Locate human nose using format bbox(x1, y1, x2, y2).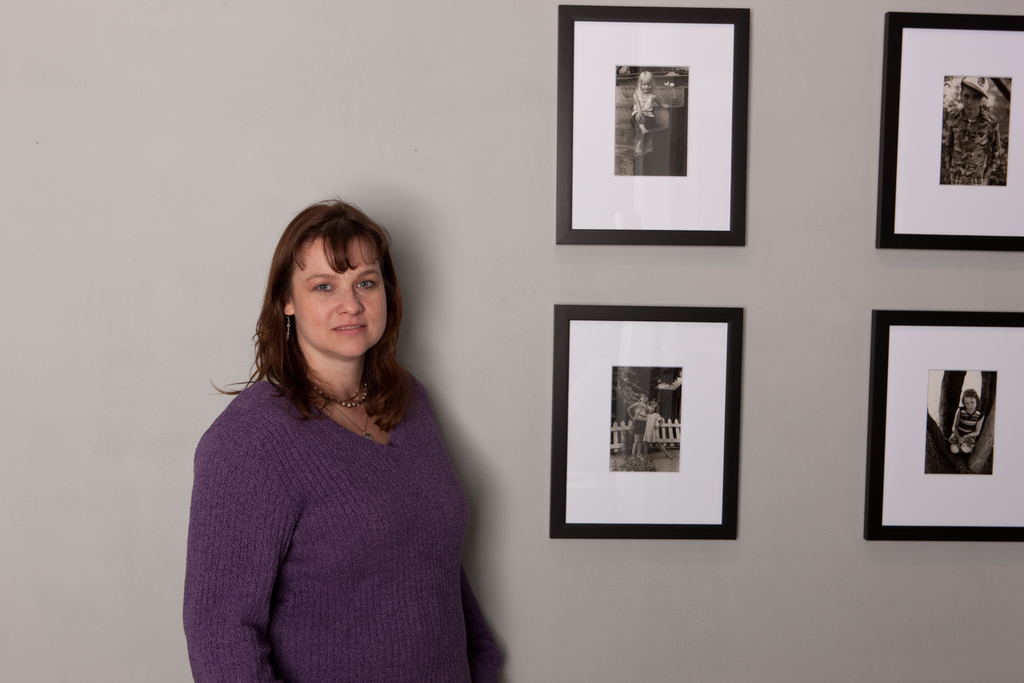
bbox(337, 287, 366, 317).
